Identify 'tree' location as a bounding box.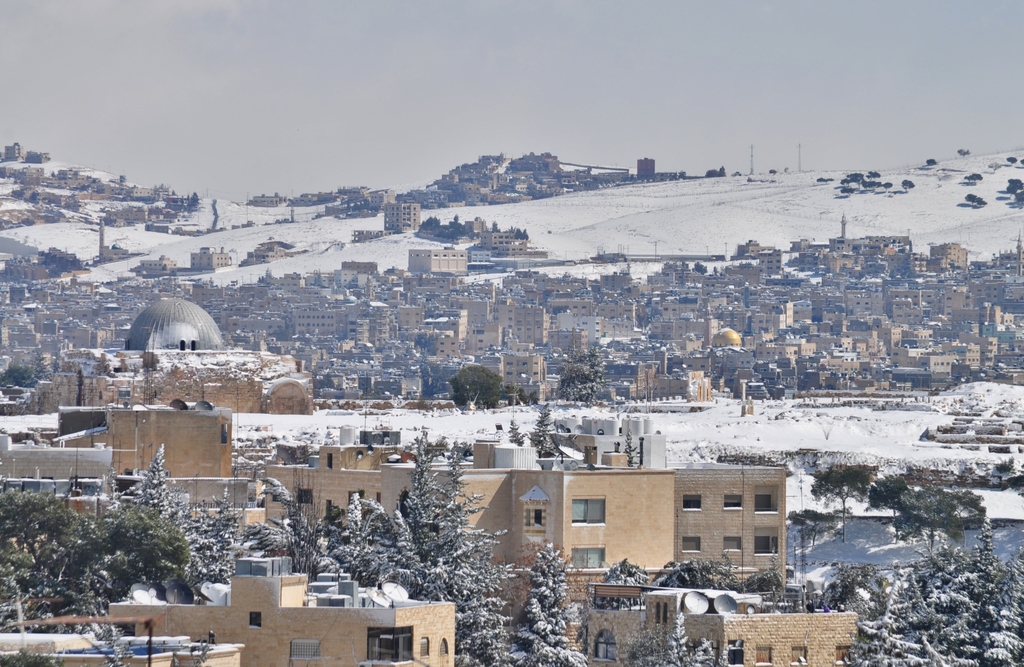
891 487 986 545.
